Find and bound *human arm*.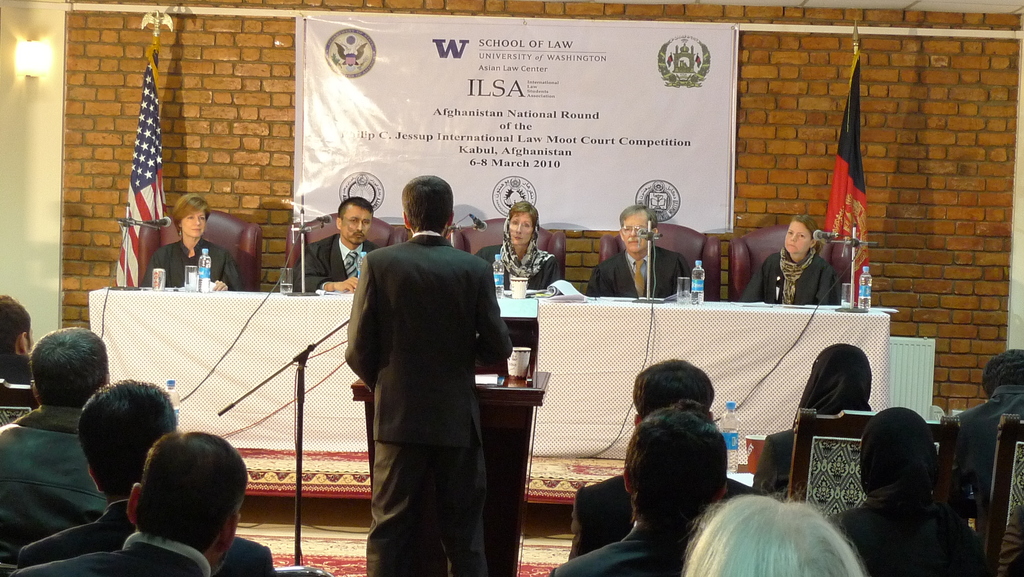
Bound: [left=753, top=435, right=778, bottom=493].
